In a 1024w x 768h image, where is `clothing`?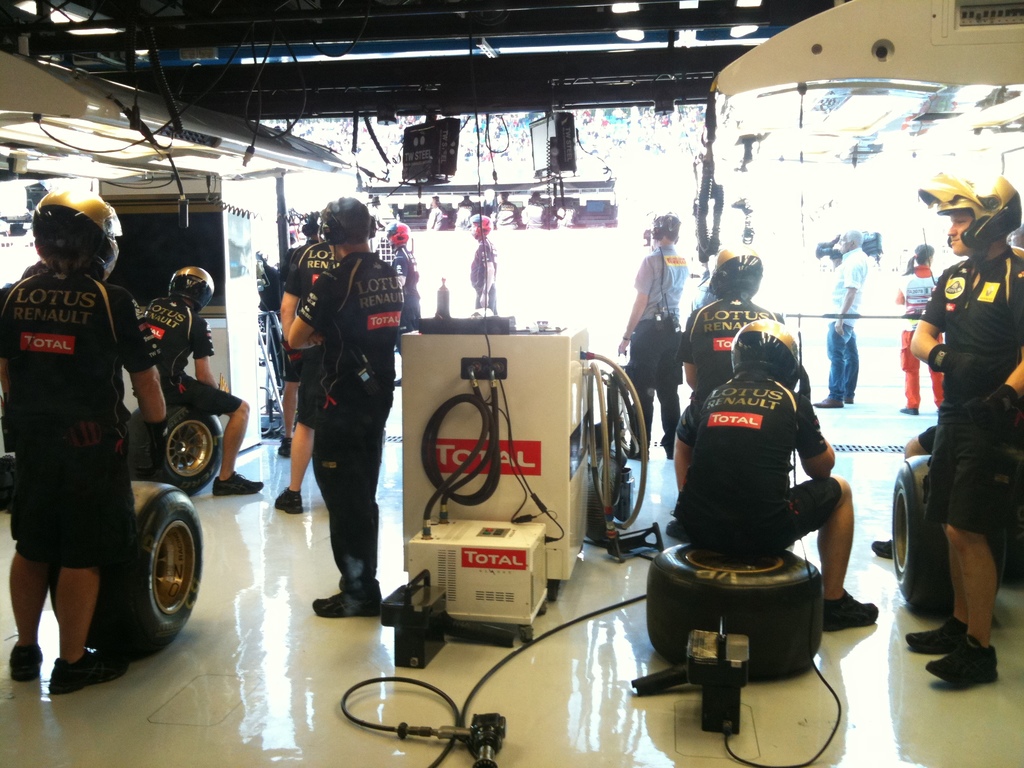
<bbox>893, 262, 941, 412</bbox>.
